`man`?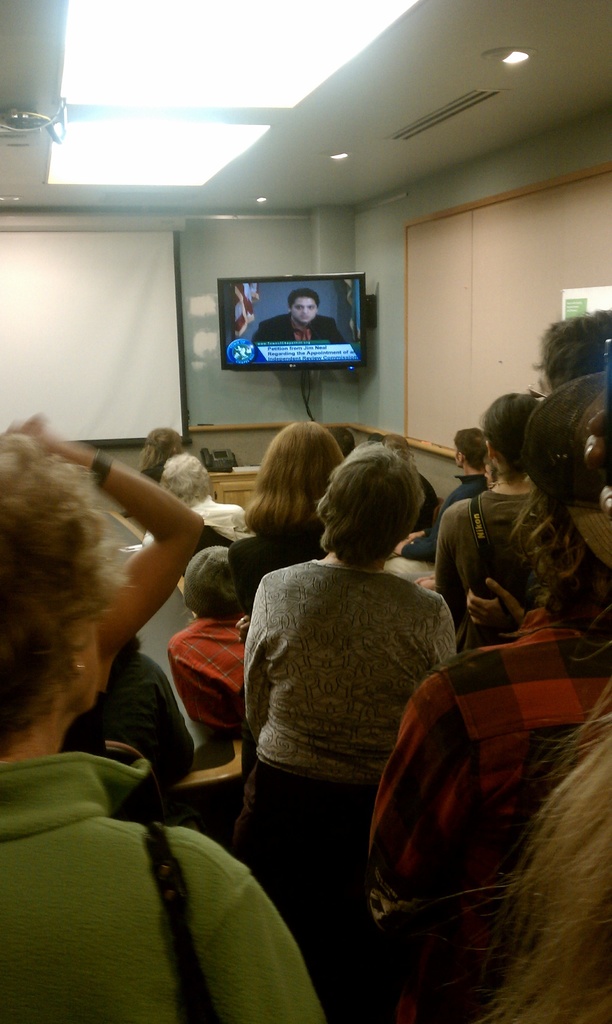
[x1=391, y1=428, x2=491, y2=557]
